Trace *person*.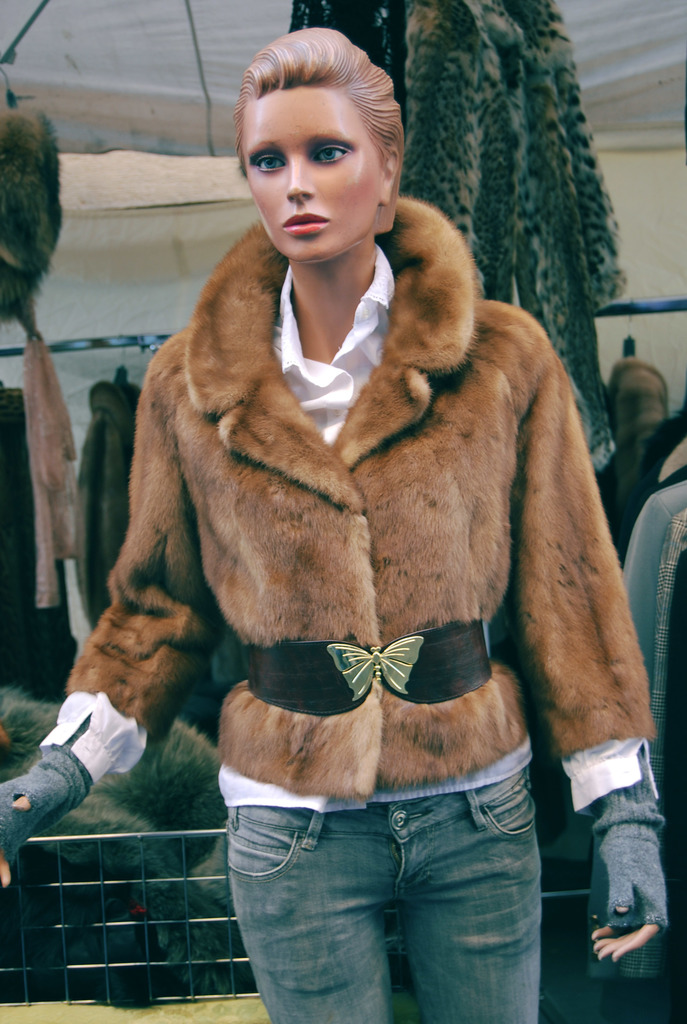
Traced to Rect(0, 22, 671, 1023).
